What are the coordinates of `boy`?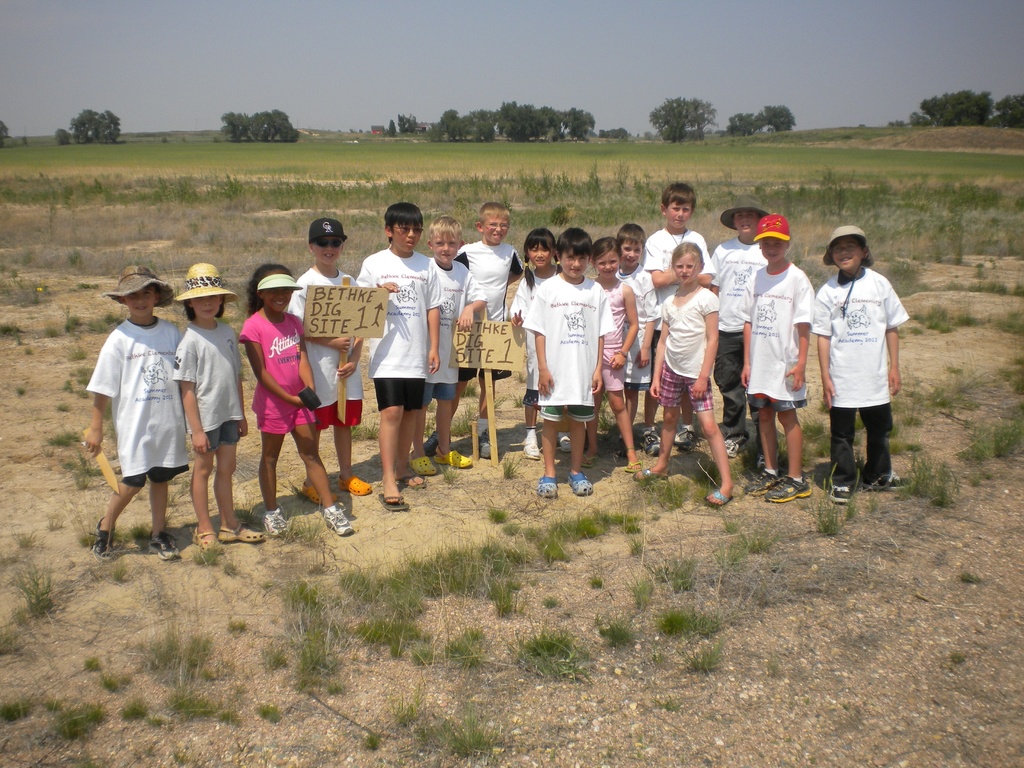
left=644, top=182, right=717, bottom=453.
